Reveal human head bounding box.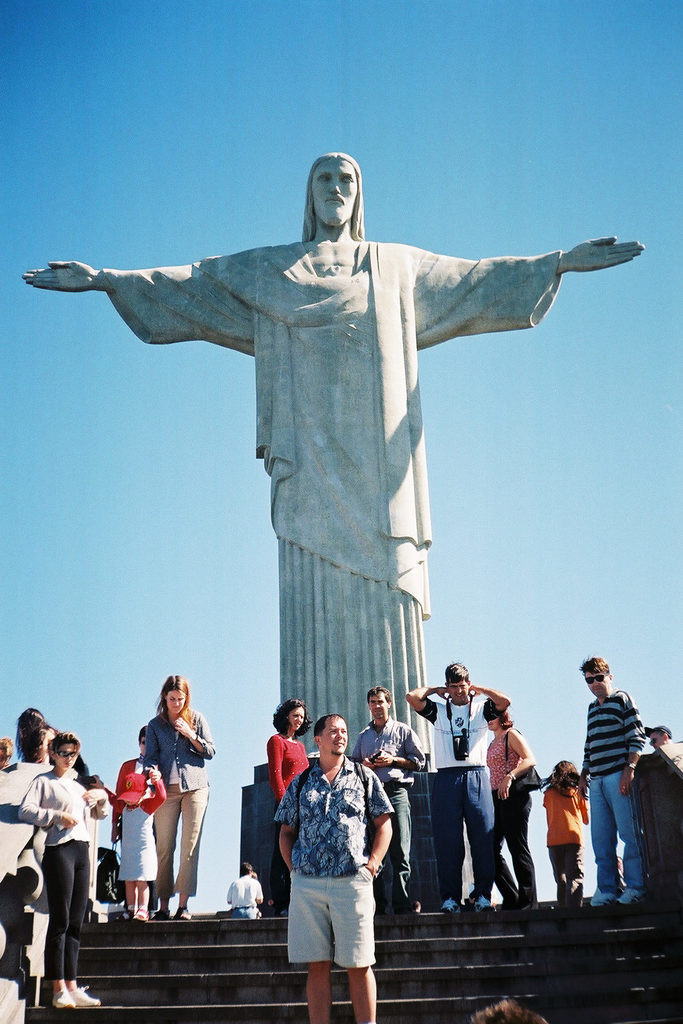
Revealed: pyautogui.locateOnScreen(50, 730, 81, 772).
